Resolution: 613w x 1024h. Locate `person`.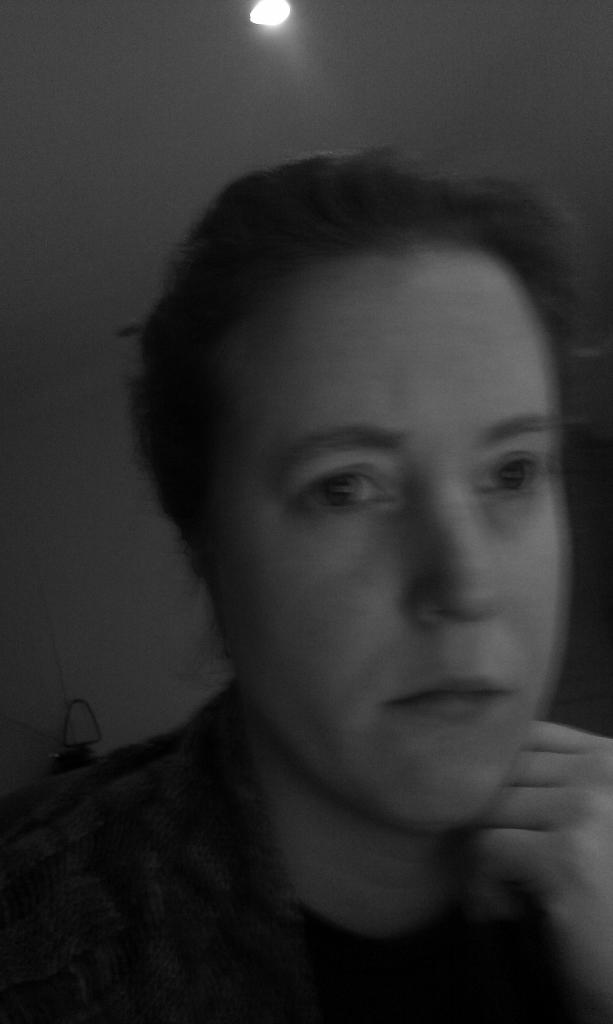
BBox(0, 150, 612, 1023).
